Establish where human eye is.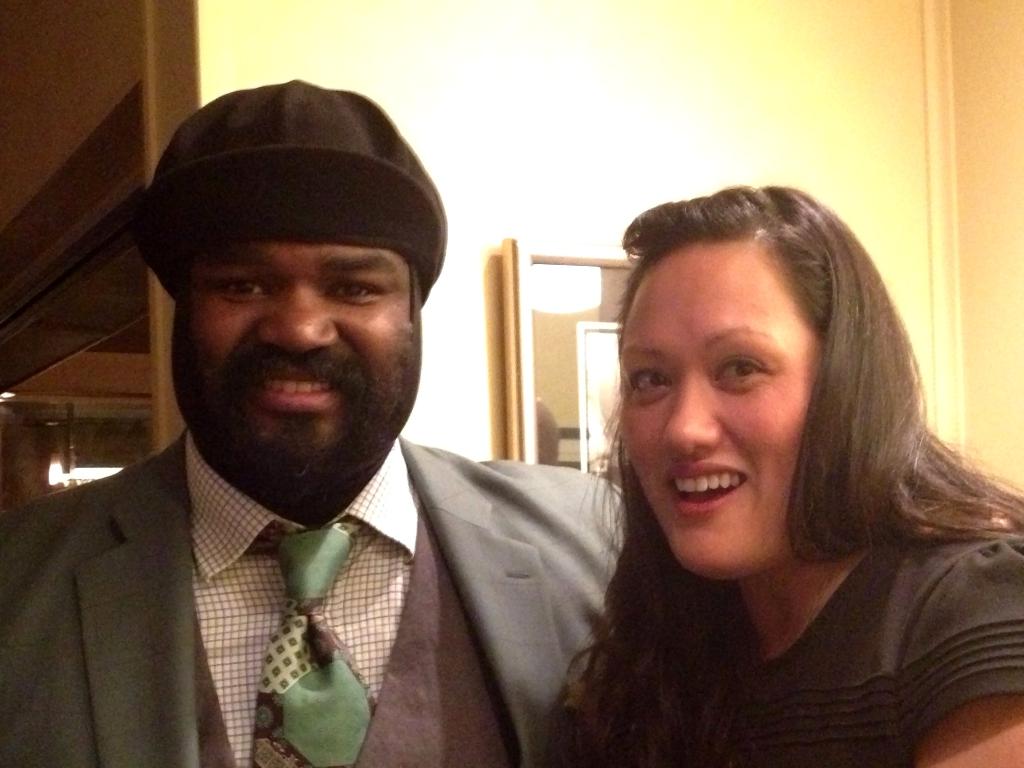
Established at (x1=707, y1=335, x2=781, y2=393).
